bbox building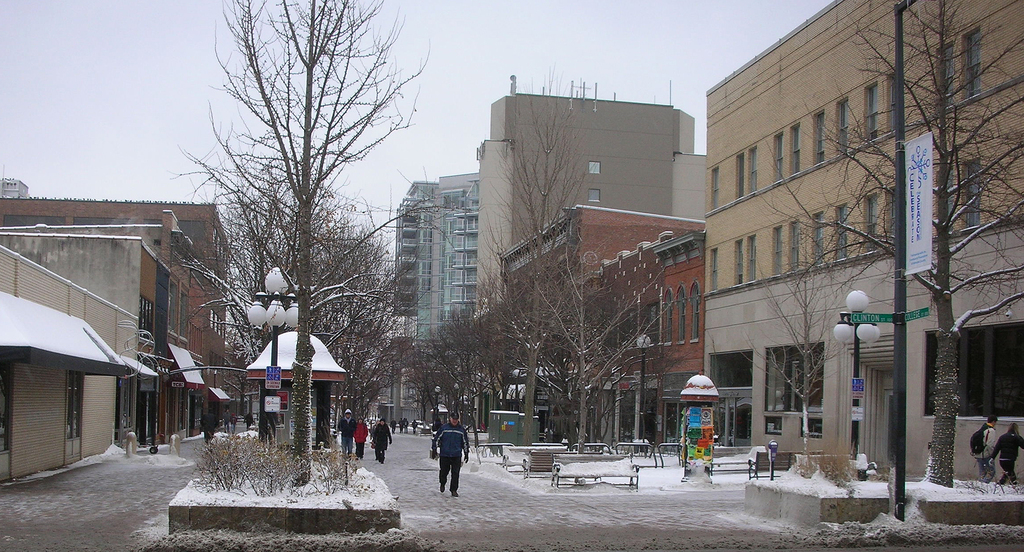
box=[505, 201, 704, 445]
